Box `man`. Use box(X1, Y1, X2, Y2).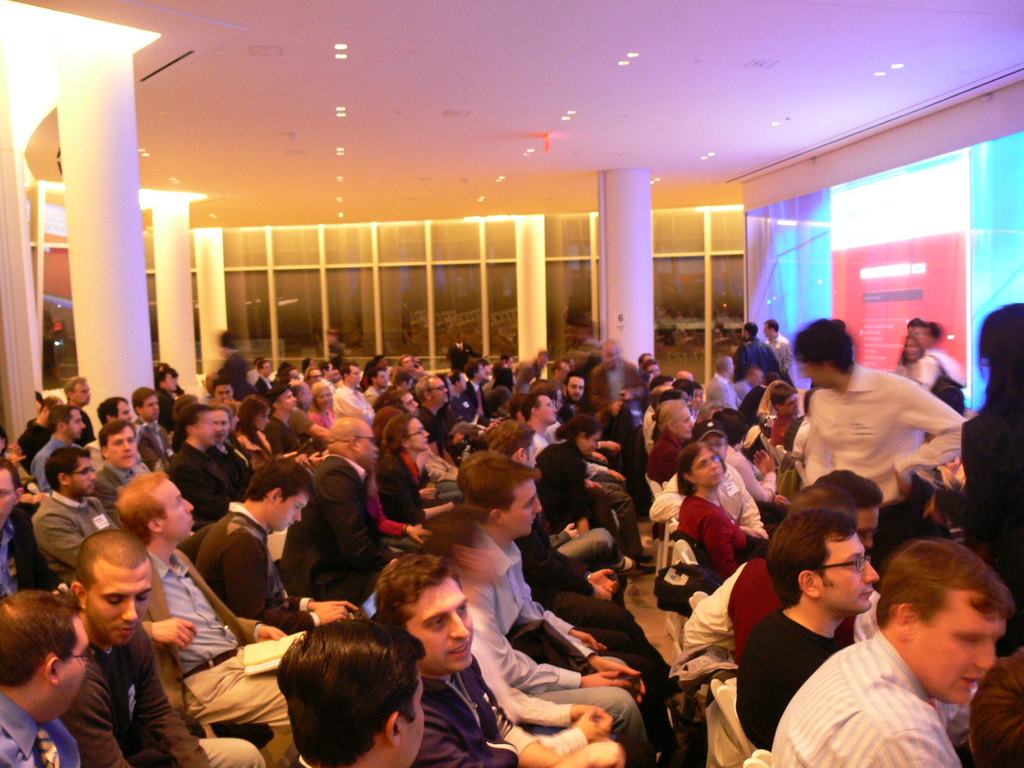
box(108, 468, 305, 767).
